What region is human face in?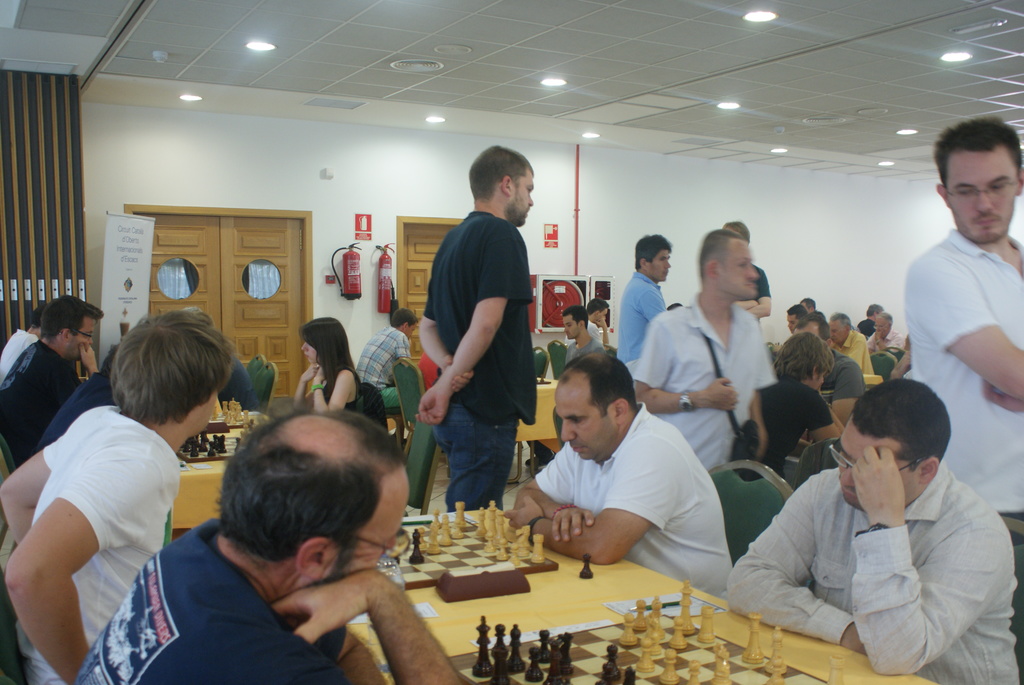
[829, 322, 845, 344].
